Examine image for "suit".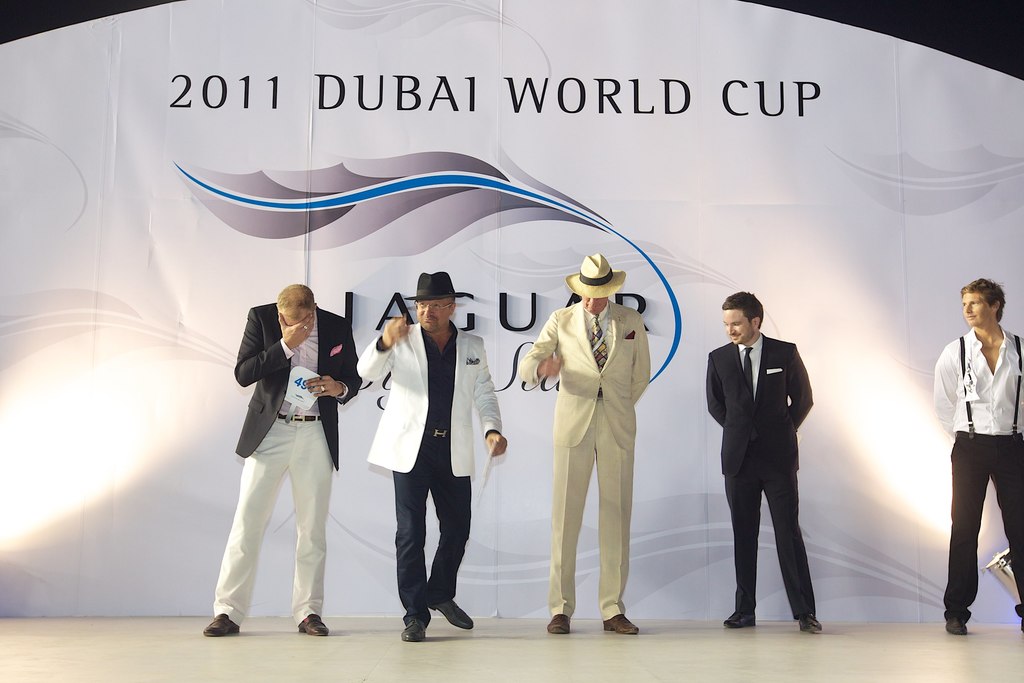
Examination result: {"x1": 524, "y1": 302, "x2": 653, "y2": 627}.
